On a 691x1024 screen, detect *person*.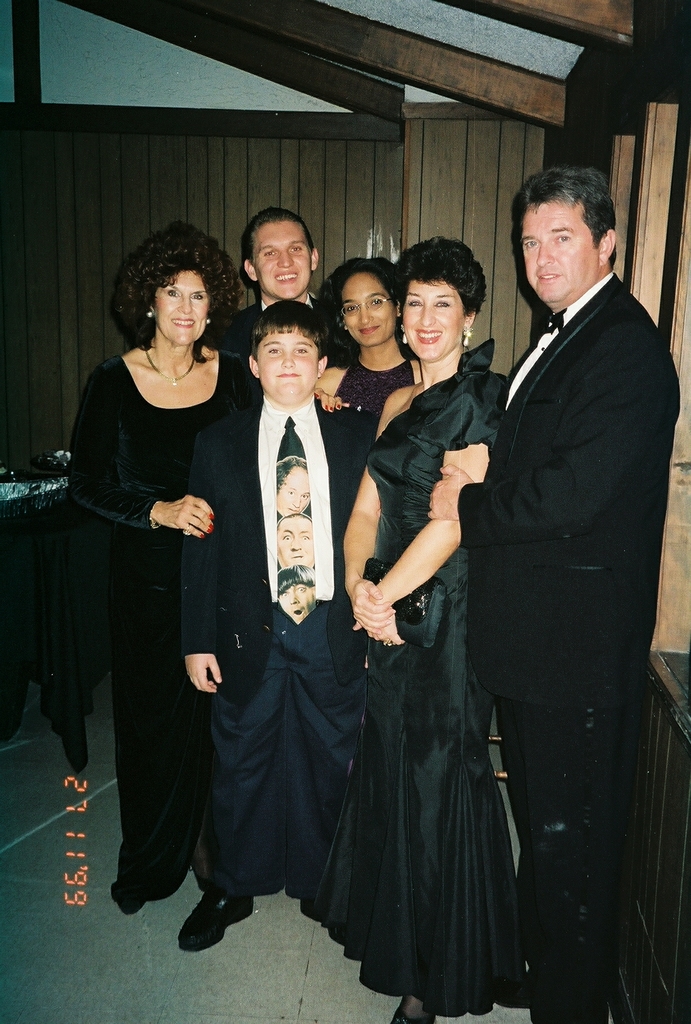
{"x1": 171, "y1": 288, "x2": 370, "y2": 963}.
